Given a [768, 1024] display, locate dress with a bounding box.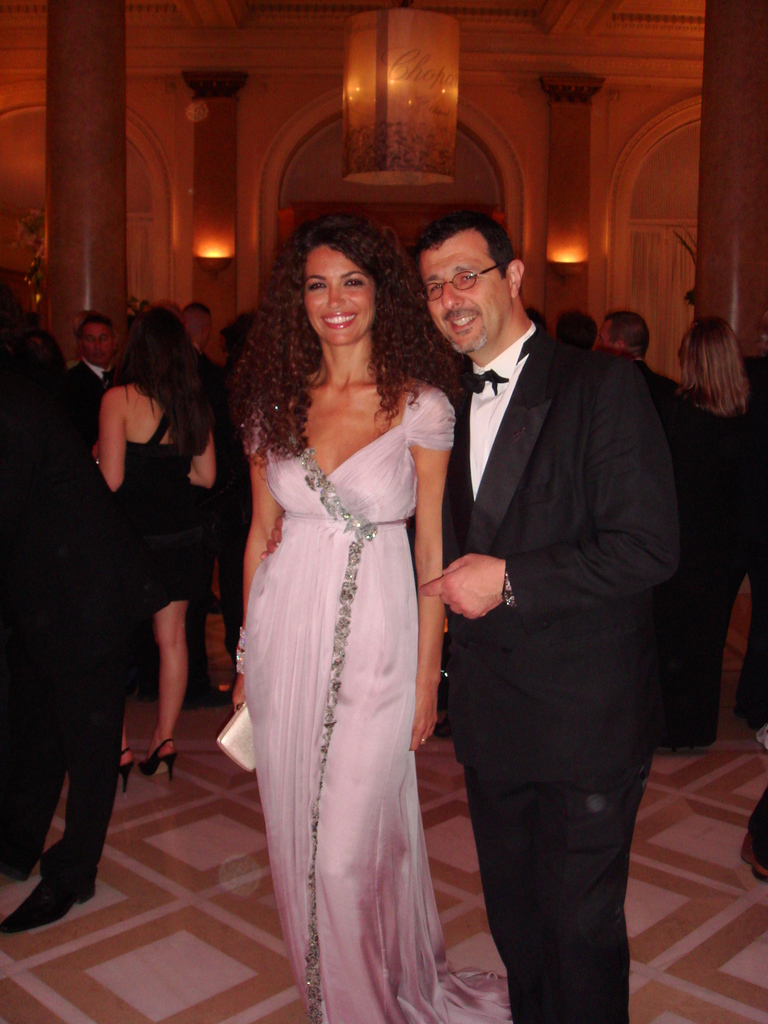
Located: <region>257, 375, 509, 1011</region>.
